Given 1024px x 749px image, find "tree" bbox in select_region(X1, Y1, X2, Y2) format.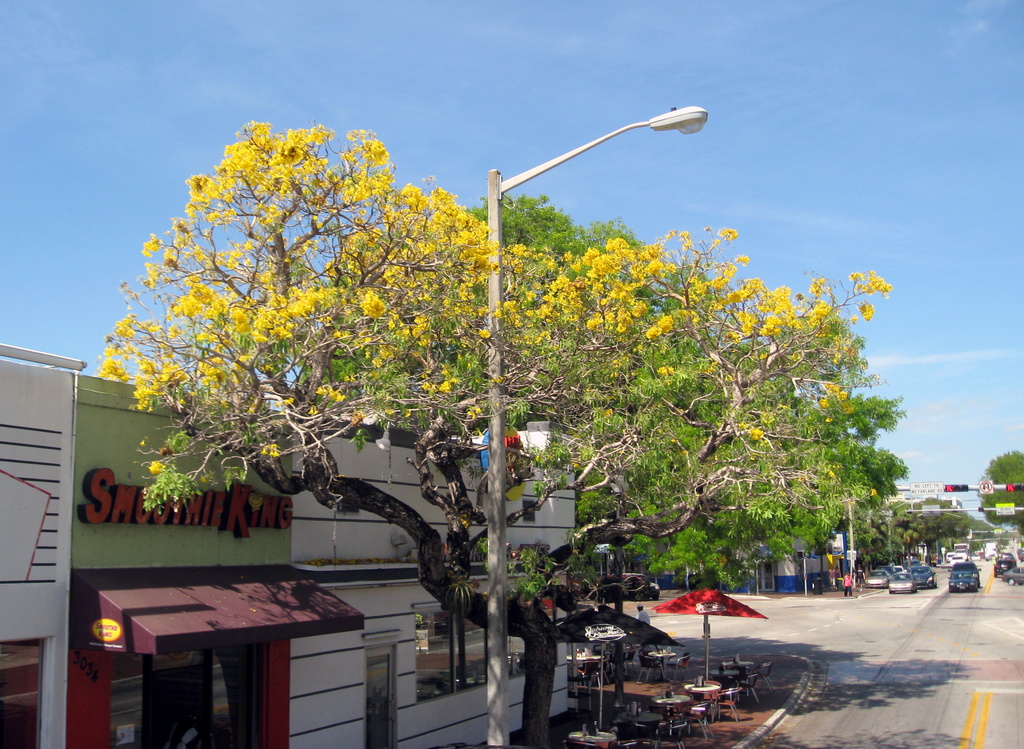
select_region(972, 442, 1023, 538).
